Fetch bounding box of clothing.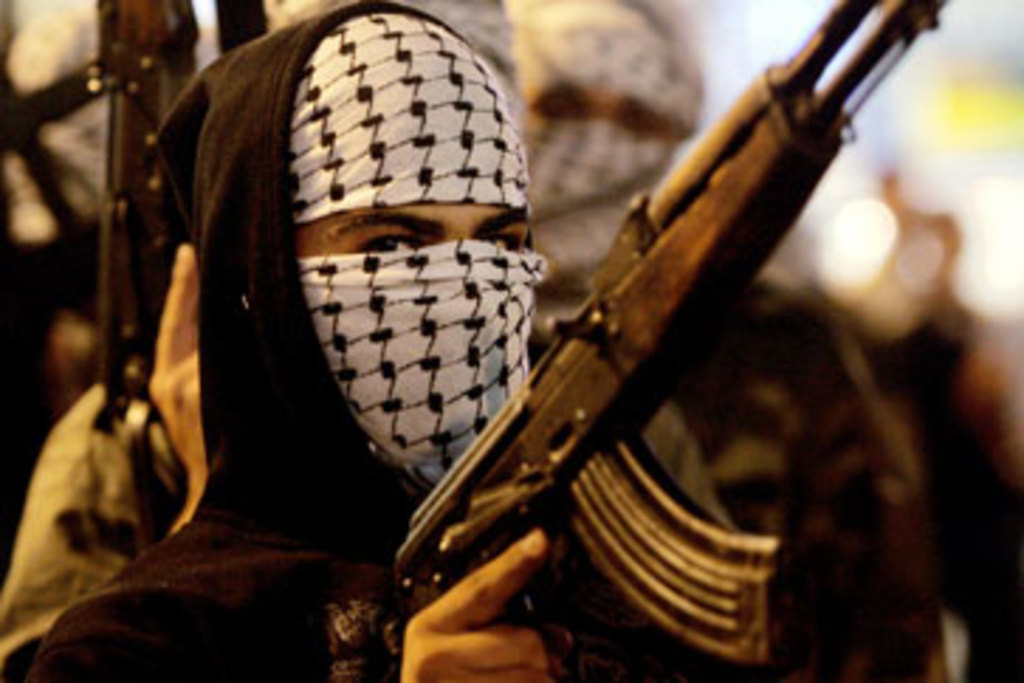
Bbox: x1=23, y1=0, x2=767, y2=680.
